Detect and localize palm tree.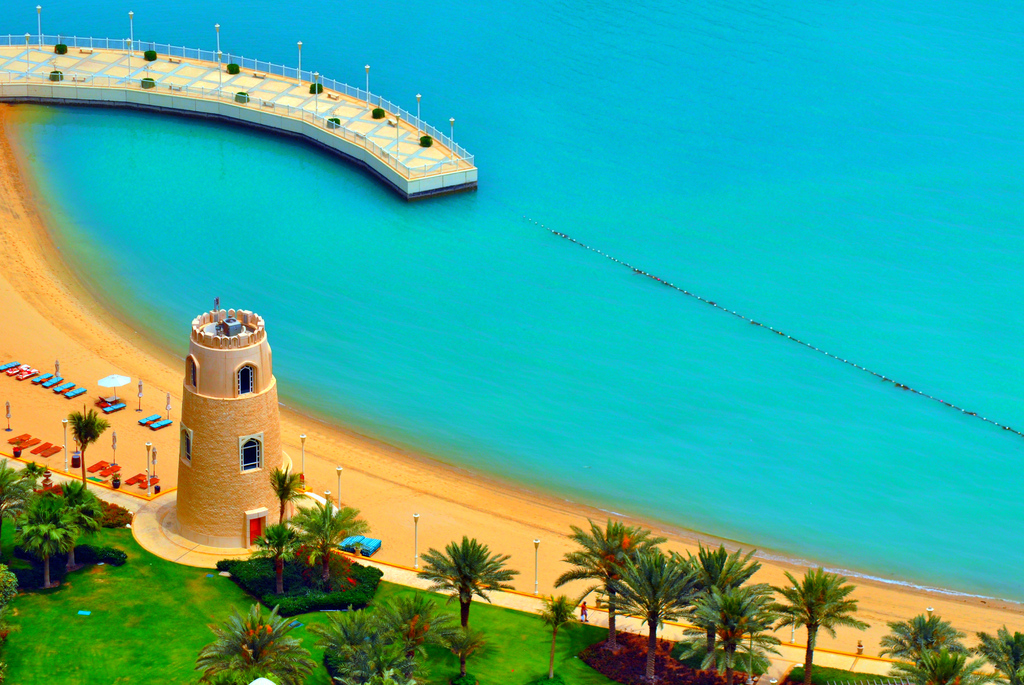
Localized at <box>51,480,107,568</box>.
